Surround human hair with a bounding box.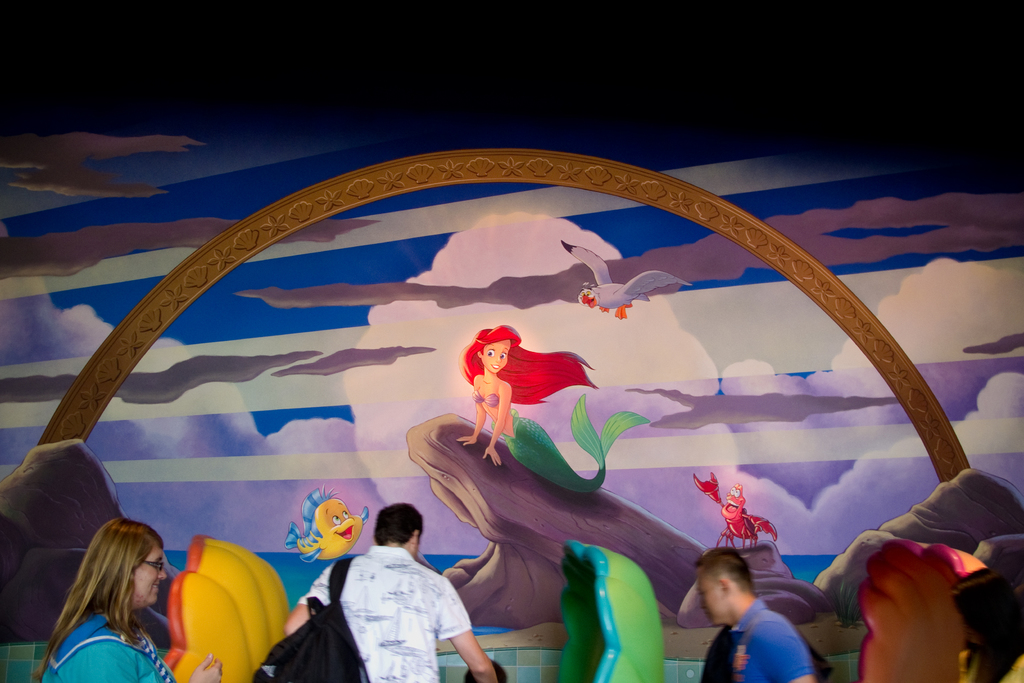
l=27, t=525, r=162, b=682.
